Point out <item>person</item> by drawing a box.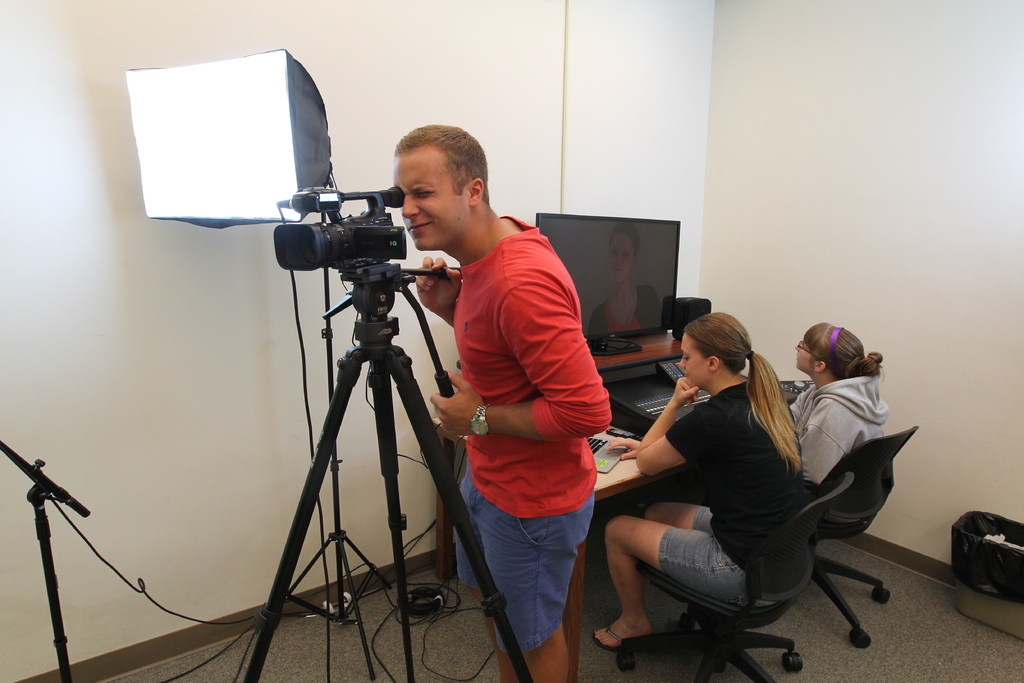
left=589, top=222, right=662, bottom=331.
